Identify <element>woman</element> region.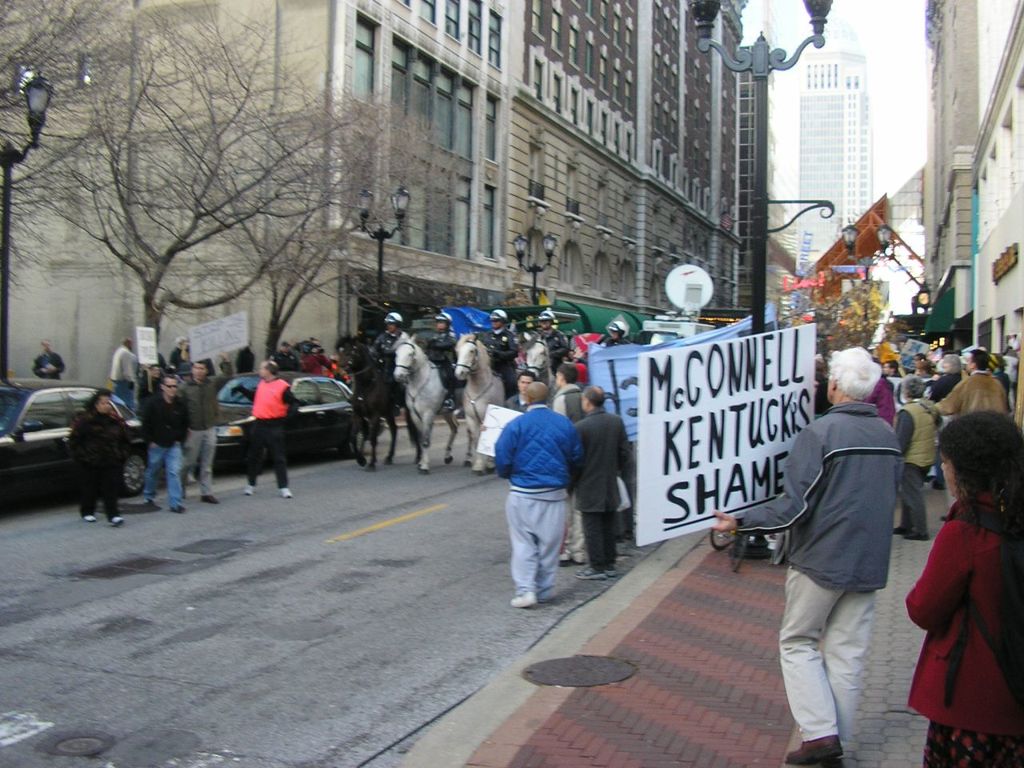
Region: detection(885, 358, 902, 377).
